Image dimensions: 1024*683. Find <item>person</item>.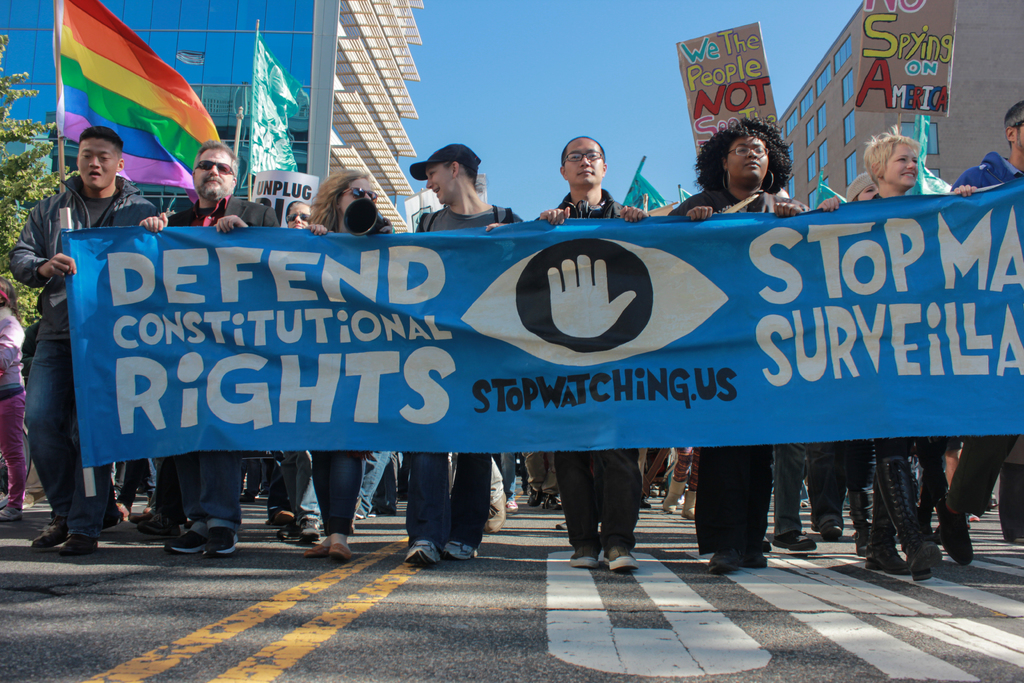
304, 165, 404, 568.
